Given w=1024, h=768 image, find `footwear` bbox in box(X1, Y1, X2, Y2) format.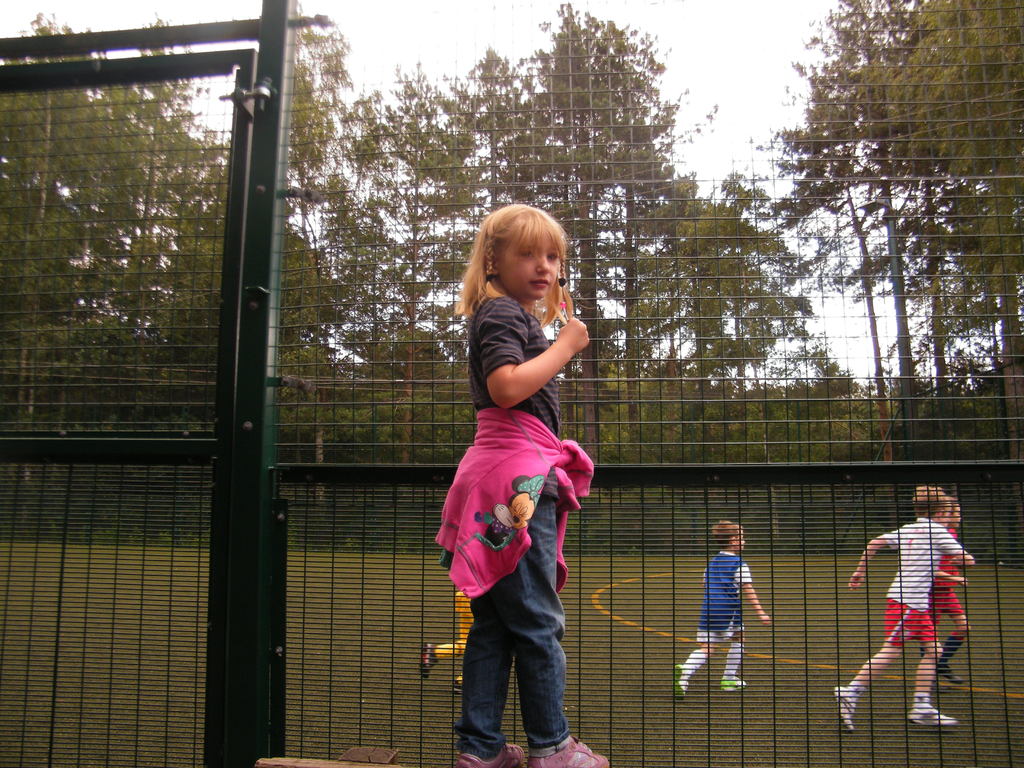
box(419, 643, 437, 678).
